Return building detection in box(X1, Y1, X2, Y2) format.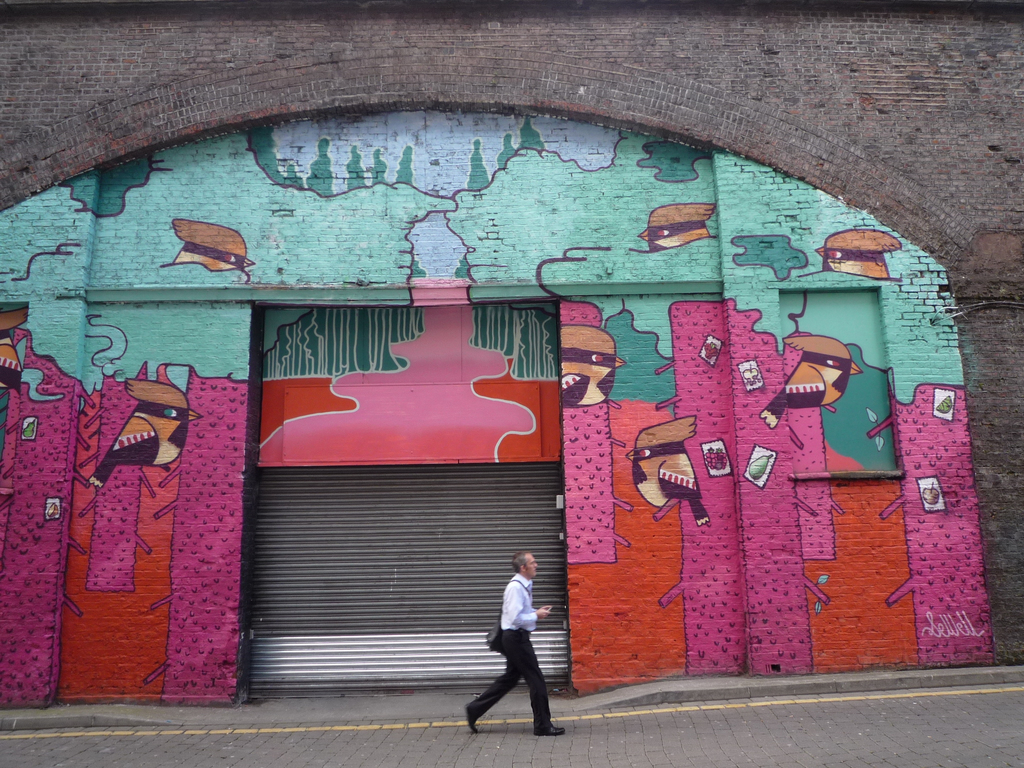
box(0, 0, 1023, 705).
